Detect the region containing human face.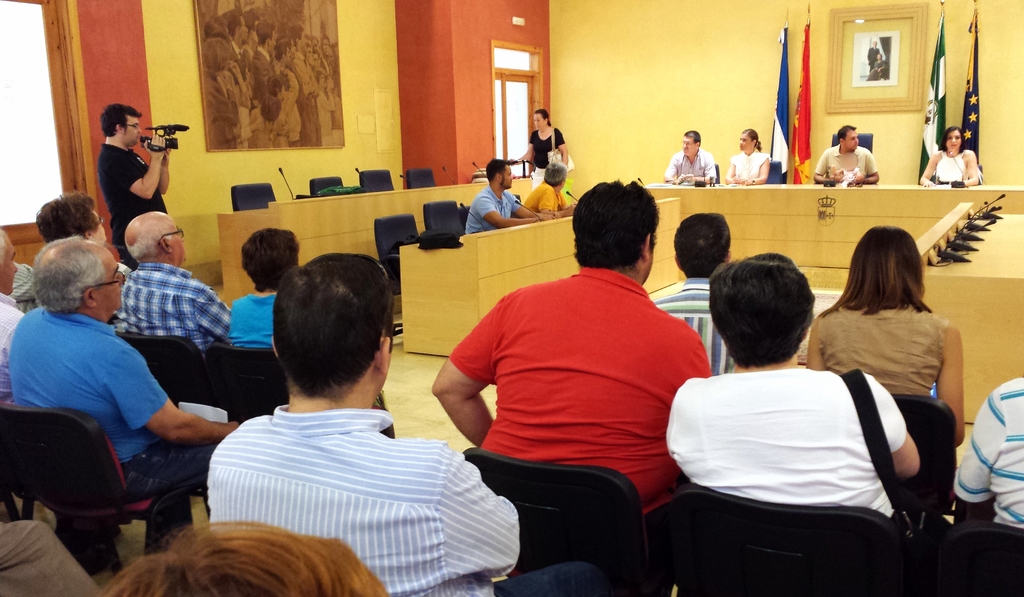
region(739, 134, 753, 151).
